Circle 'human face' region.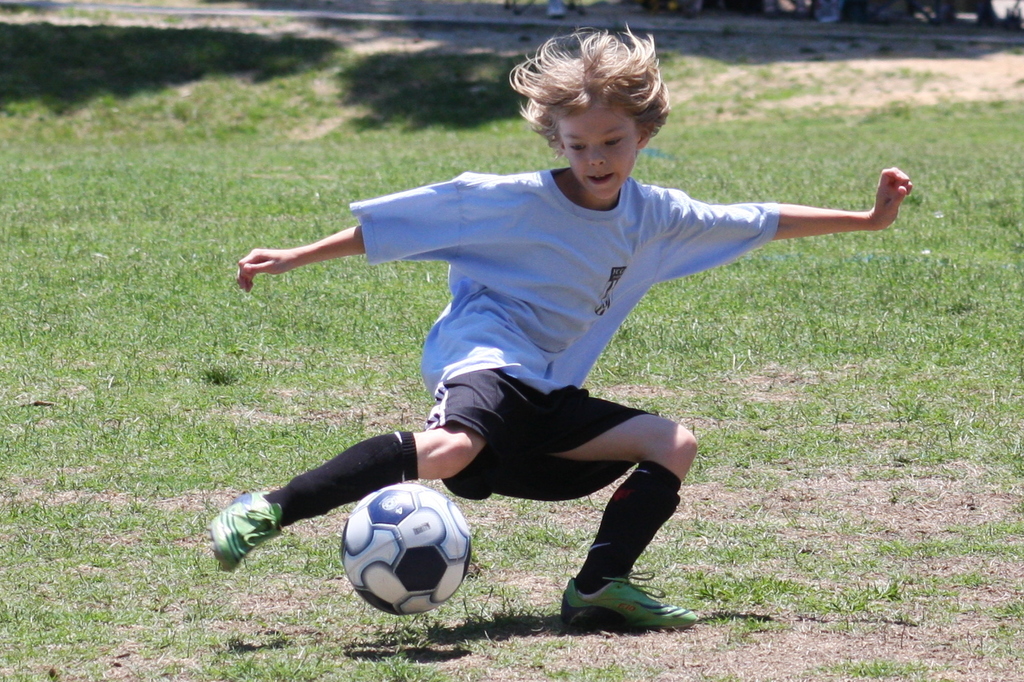
Region: 557 90 637 202.
